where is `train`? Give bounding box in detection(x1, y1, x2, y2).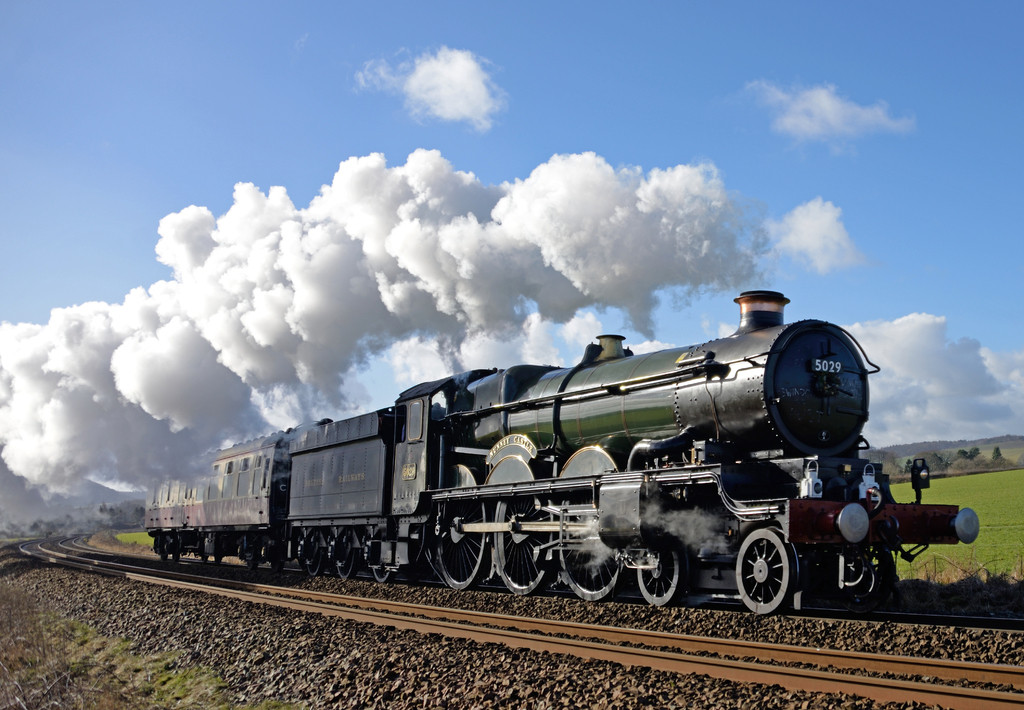
detection(141, 282, 979, 615).
